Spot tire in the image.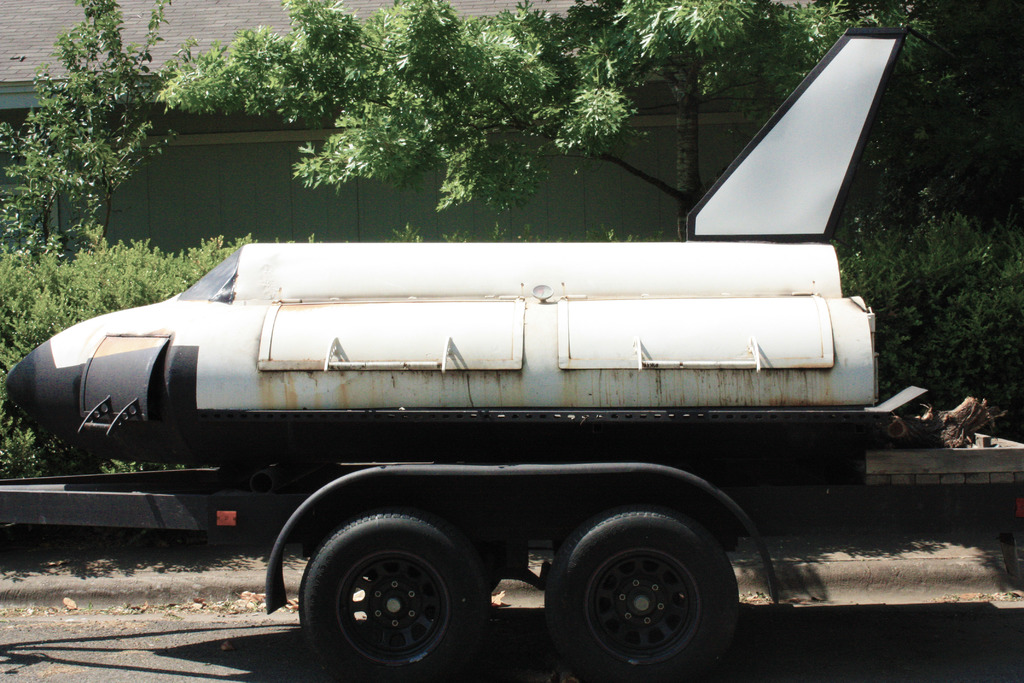
tire found at <bbox>557, 513, 739, 682</bbox>.
